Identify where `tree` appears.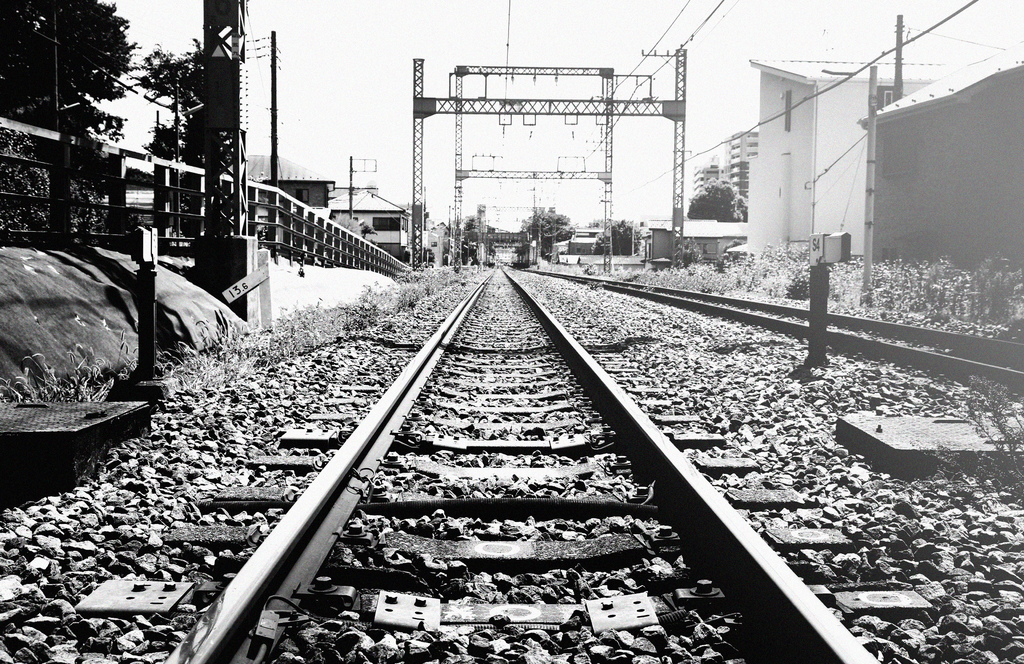
Appears at [684,174,746,228].
